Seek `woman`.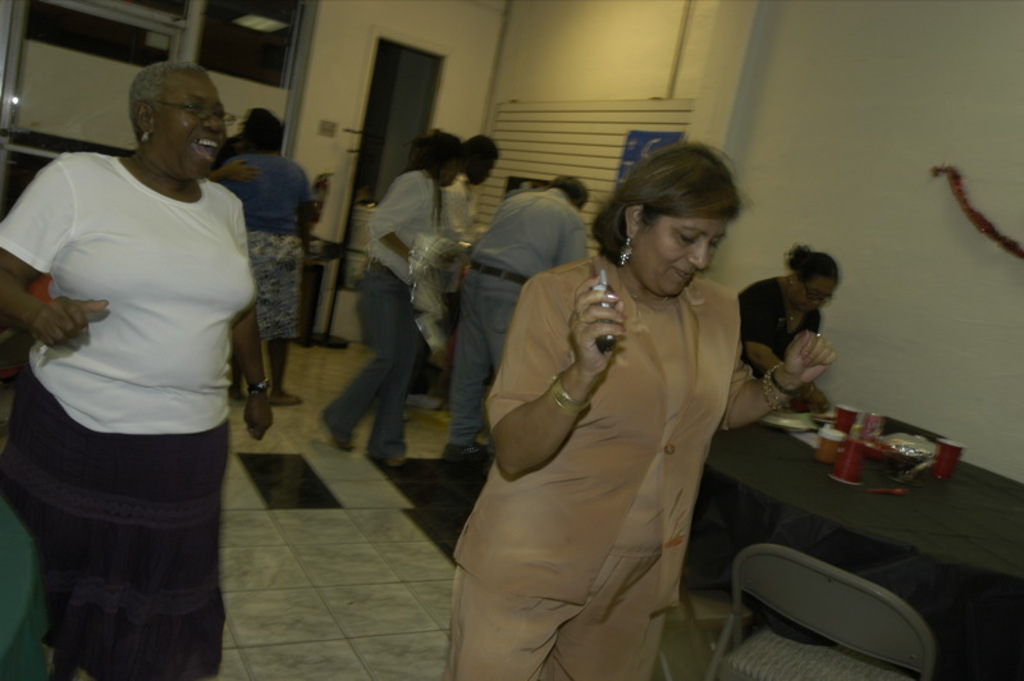
(447,141,837,680).
